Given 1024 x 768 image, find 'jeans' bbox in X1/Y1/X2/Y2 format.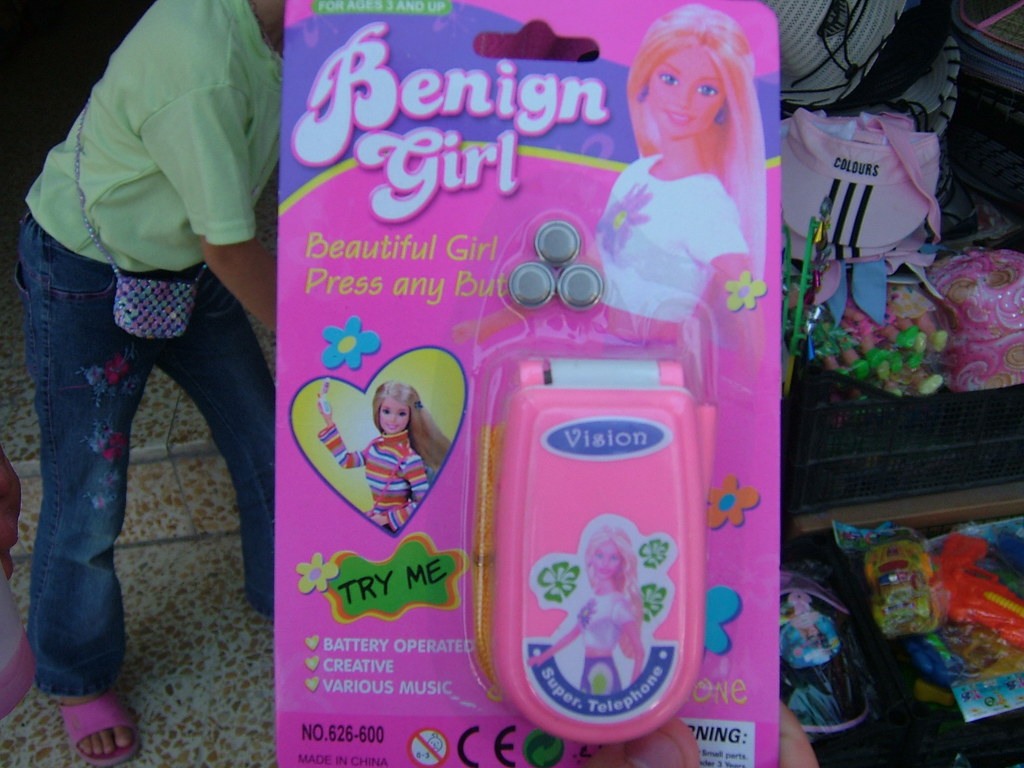
0/212/276/726.
